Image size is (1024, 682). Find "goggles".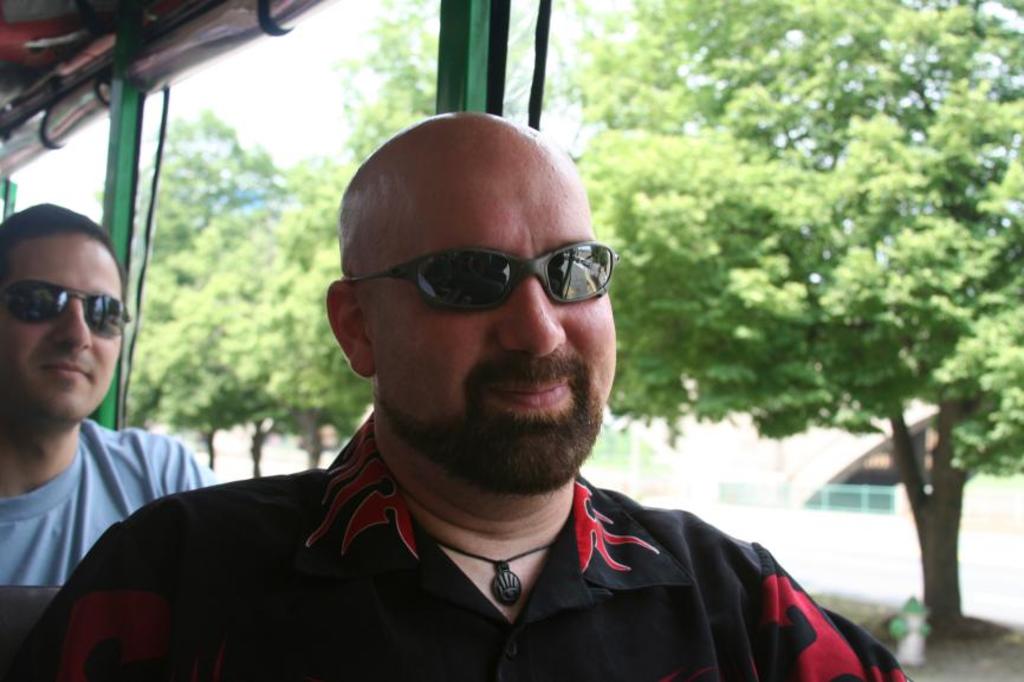
0:277:130:340.
